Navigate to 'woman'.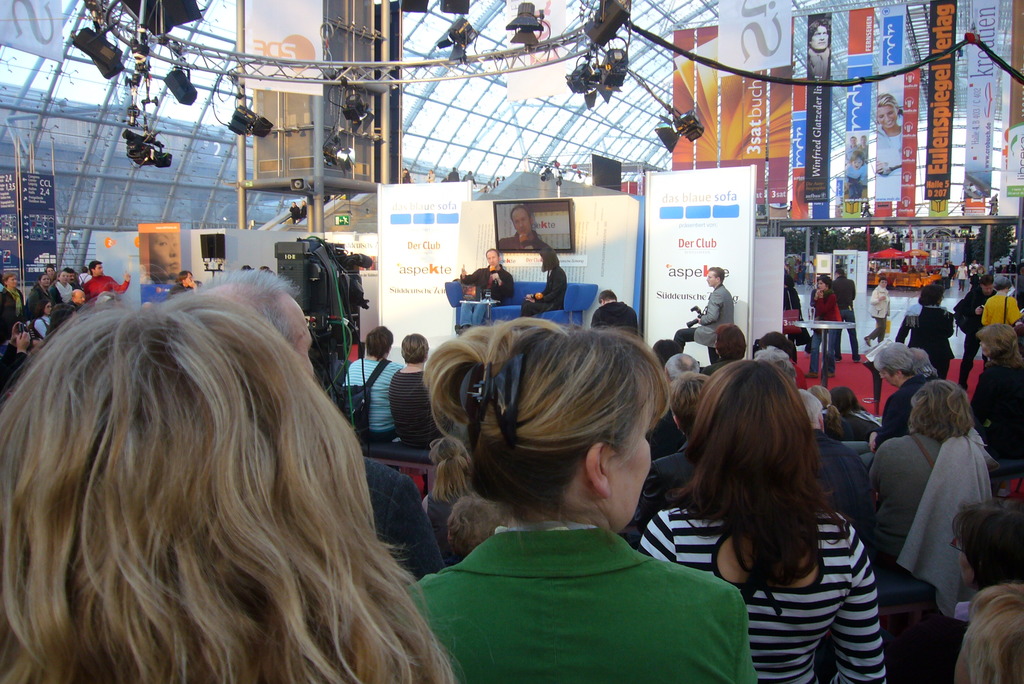
Navigation target: select_region(387, 333, 455, 497).
